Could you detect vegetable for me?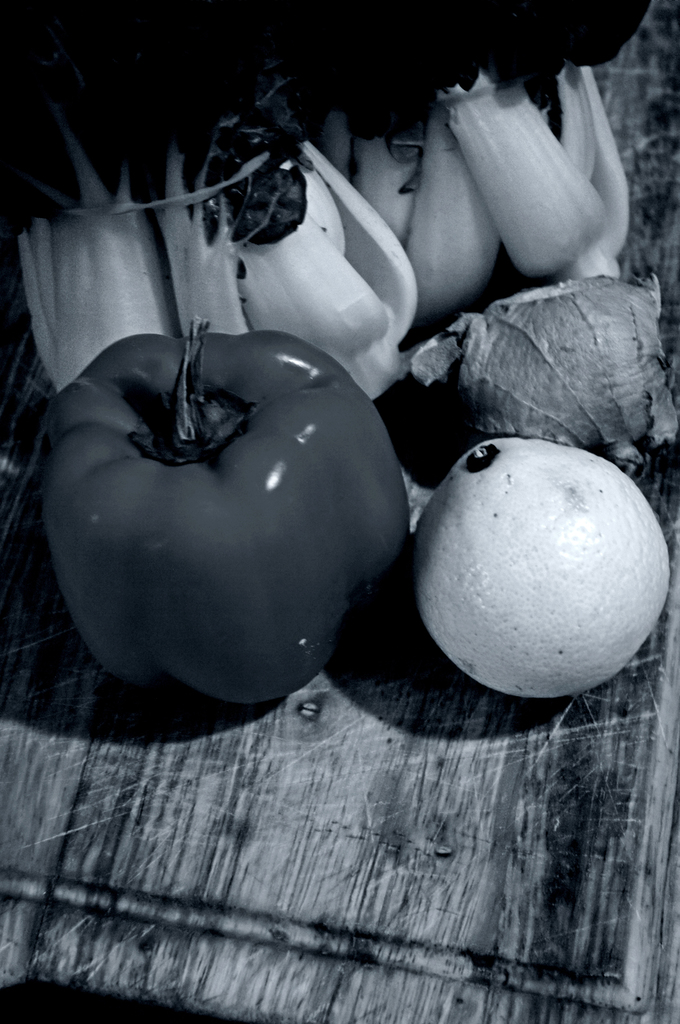
Detection result: [27, 318, 409, 706].
